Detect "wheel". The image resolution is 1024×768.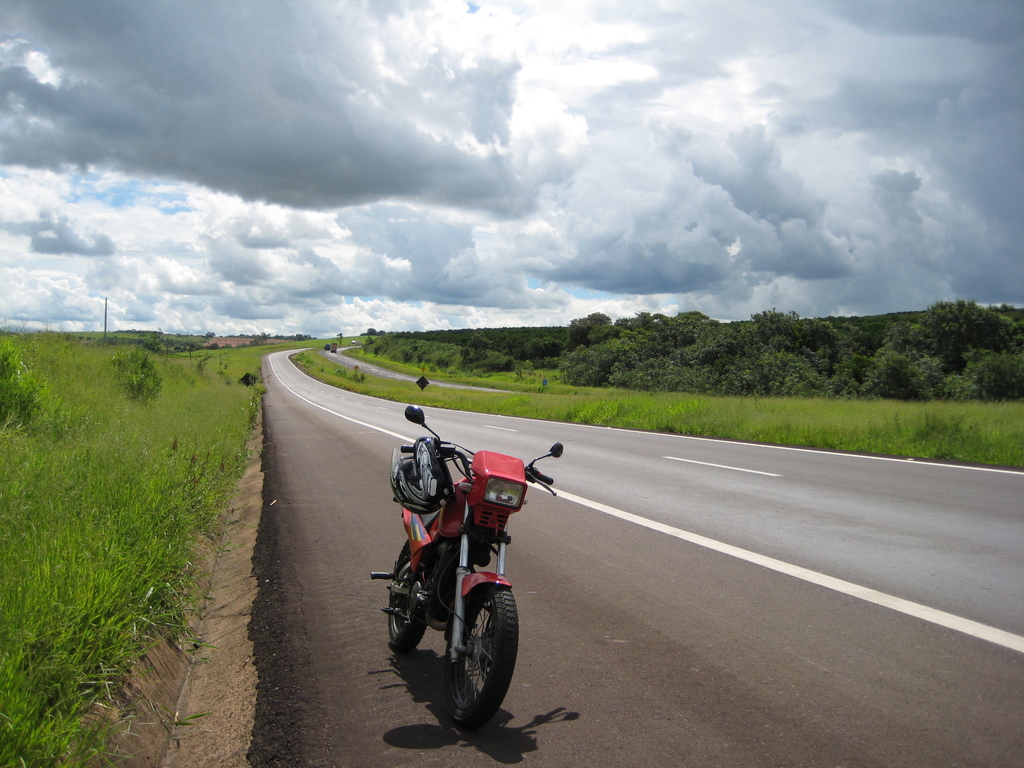
bbox=[422, 597, 511, 724].
